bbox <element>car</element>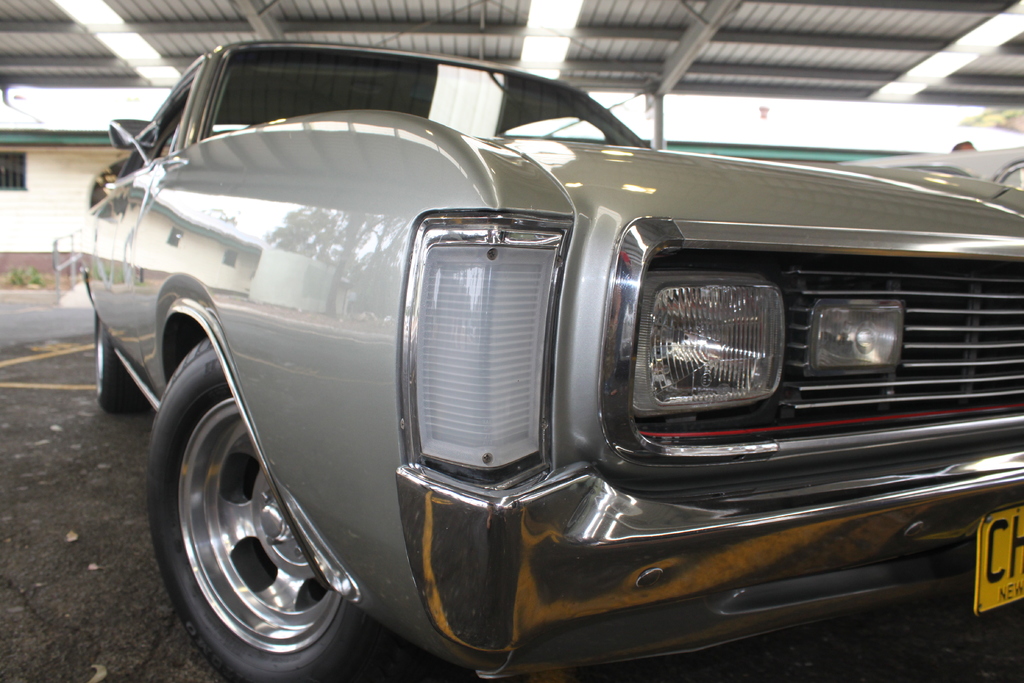
pyautogui.locateOnScreen(840, 144, 1023, 191)
